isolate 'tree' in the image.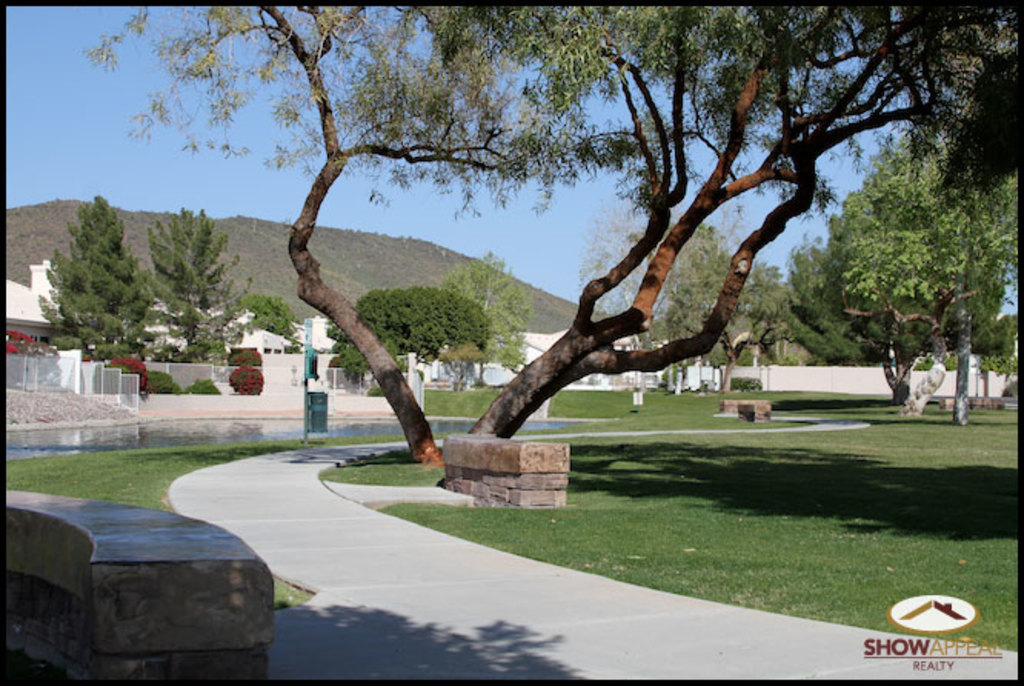
Isolated region: <region>335, 288, 489, 386</region>.
